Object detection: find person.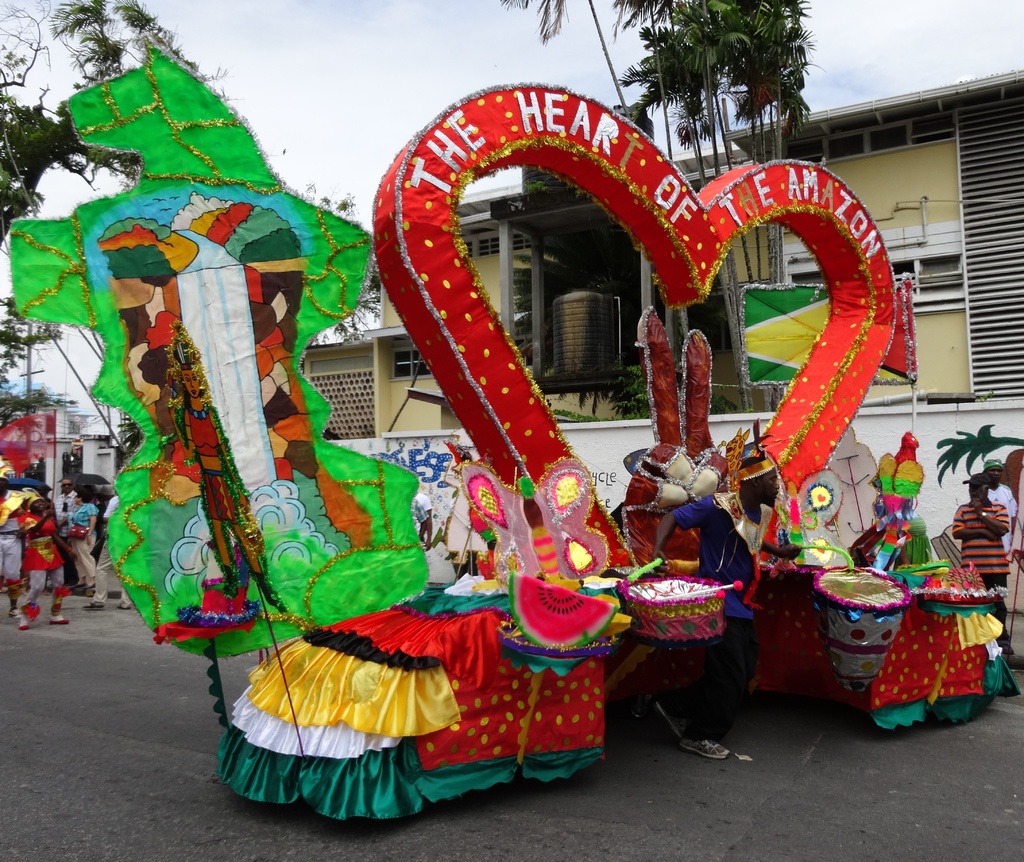
<box>943,459,1023,637</box>.
